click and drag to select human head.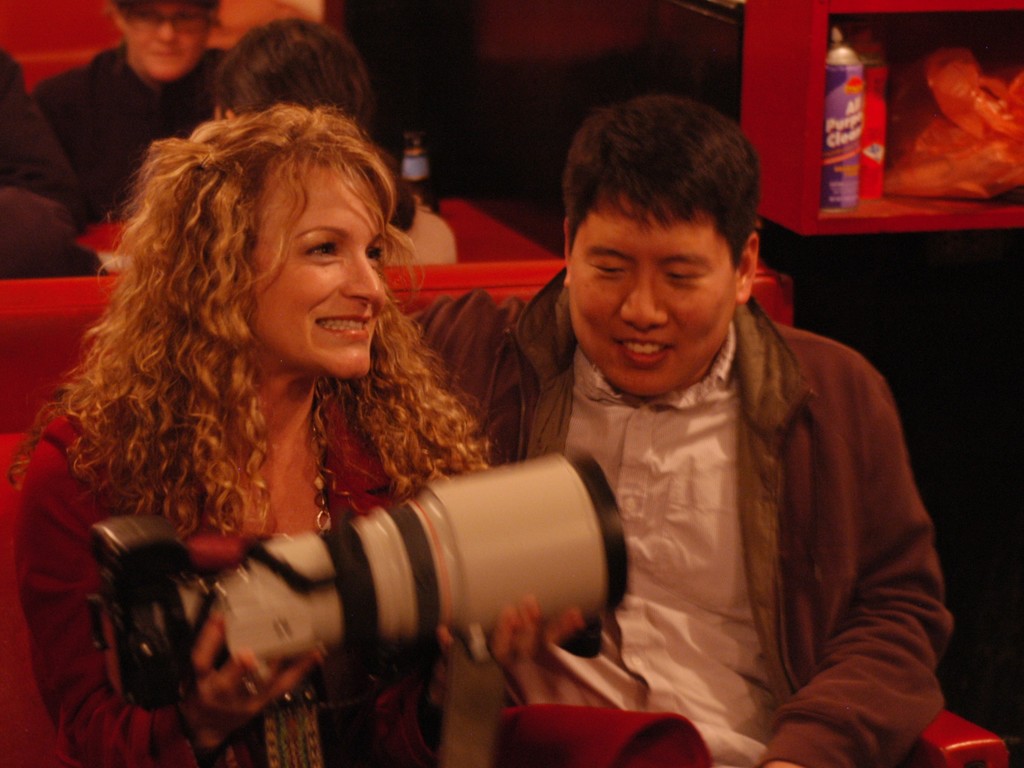
Selection: 215, 22, 371, 123.
